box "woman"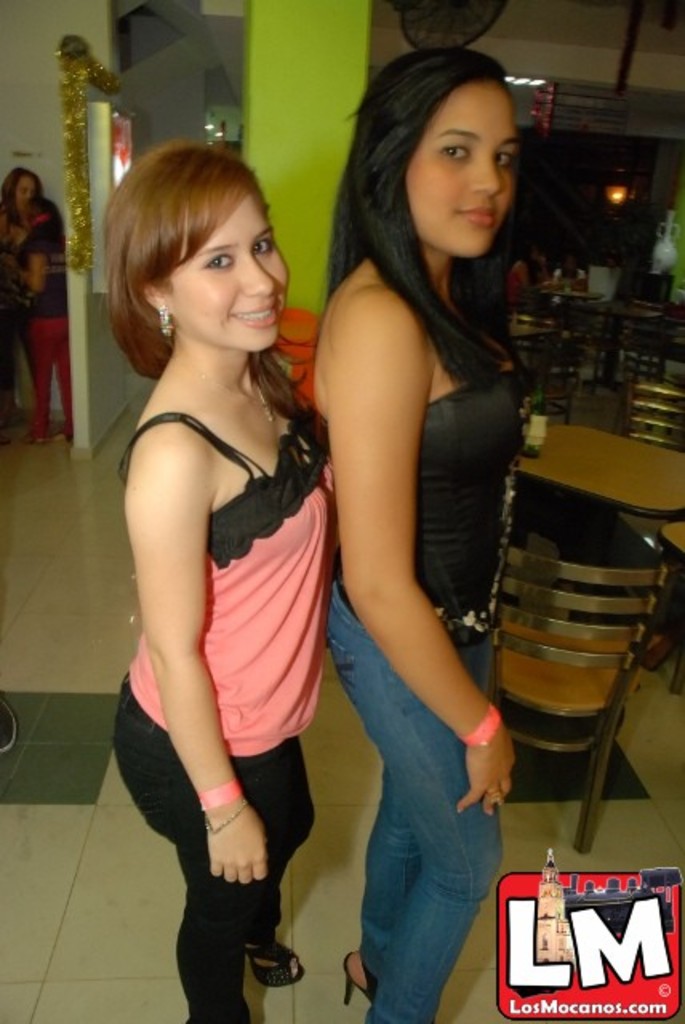
(left=307, top=50, right=546, bottom=1022)
